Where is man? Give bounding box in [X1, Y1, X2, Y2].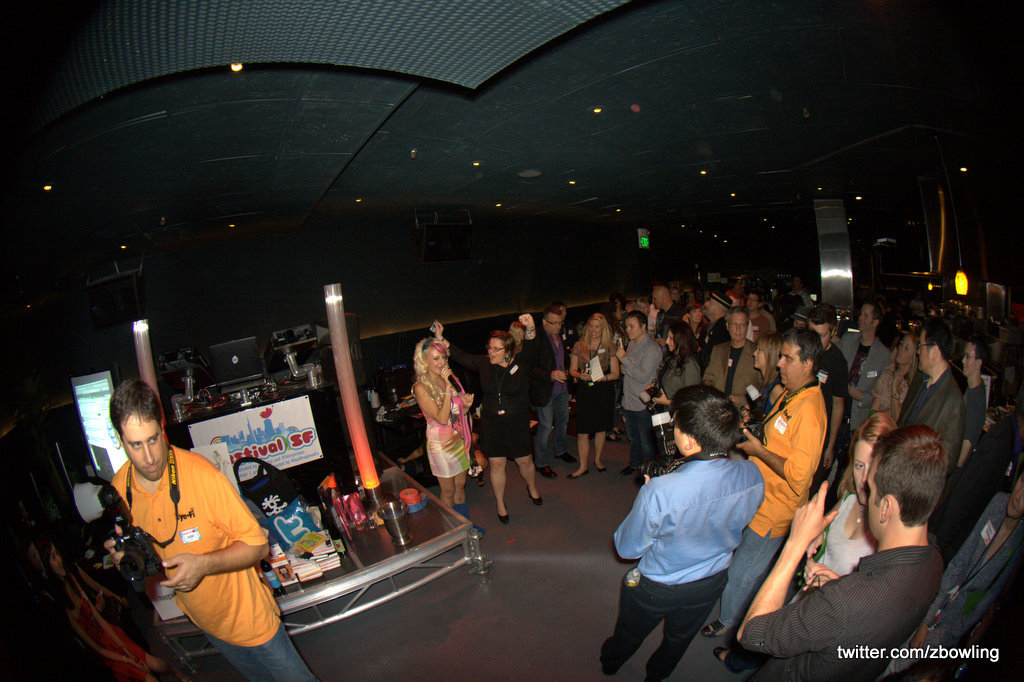
[738, 292, 789, 384].
